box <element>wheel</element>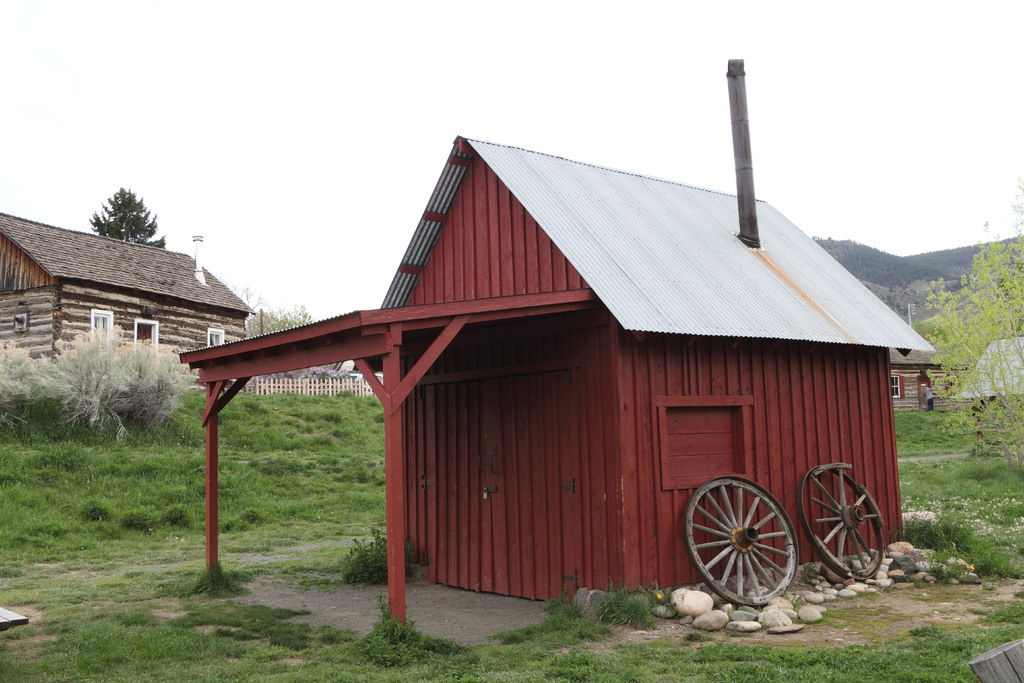
693/482/804/603
